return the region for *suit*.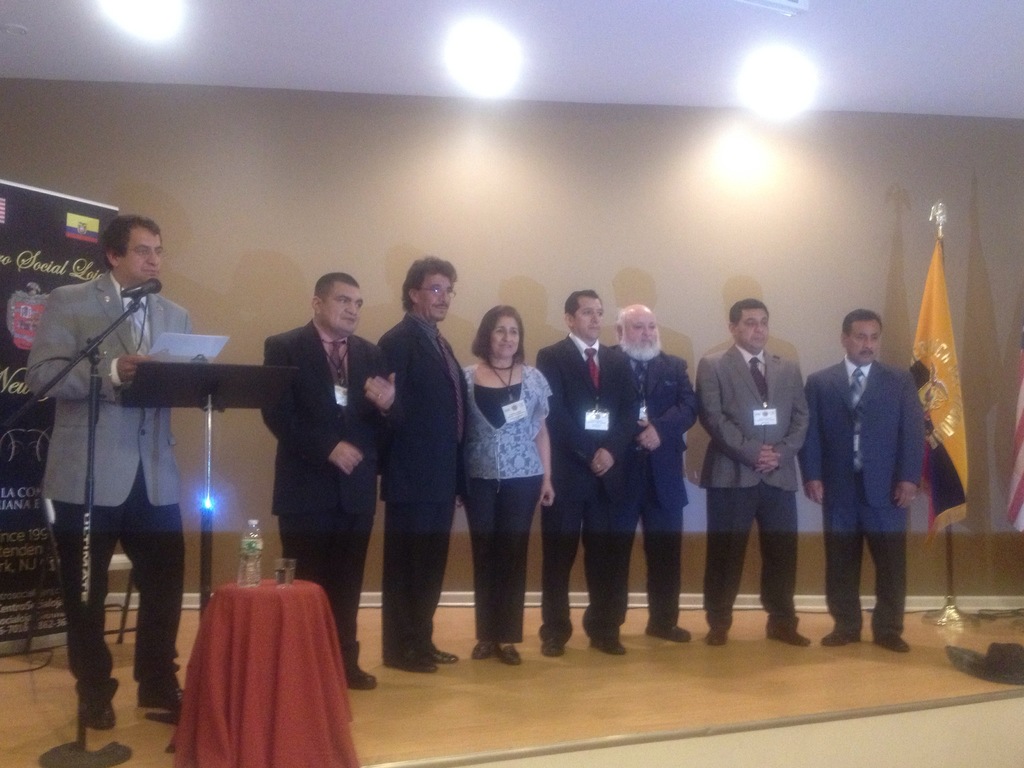
crop(263, 318, 394, 671).
